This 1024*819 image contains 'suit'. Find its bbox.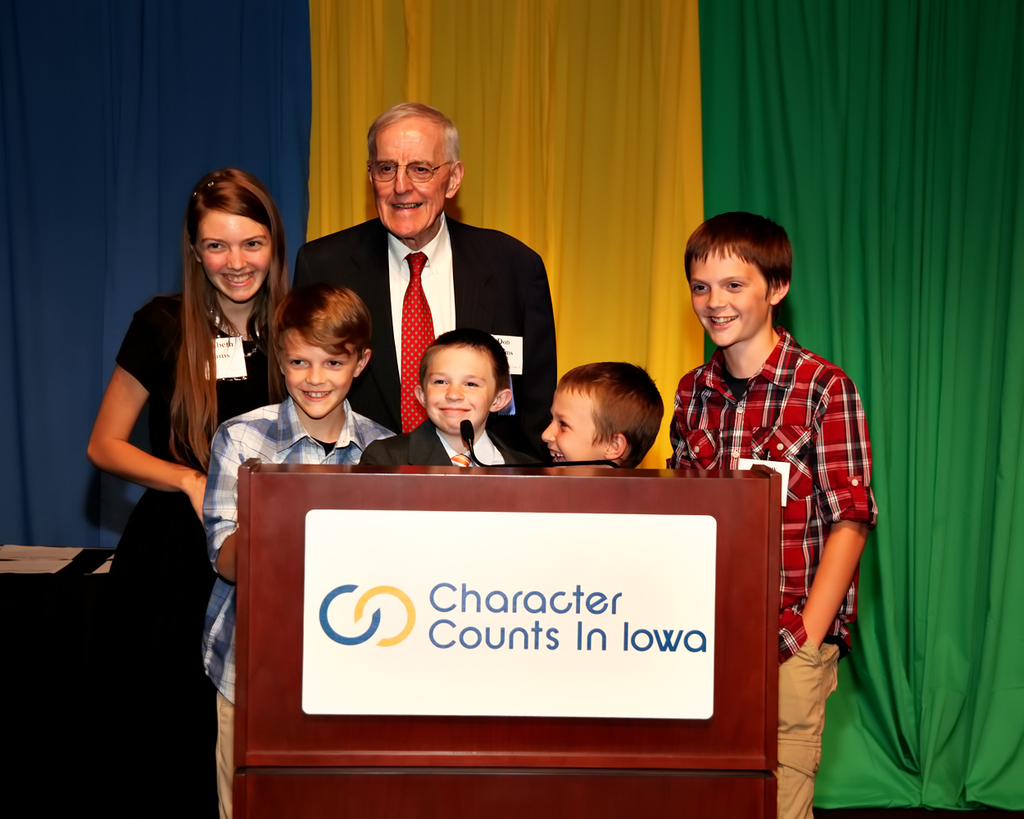
x1=354 y1=412 x2=537 y2=464.
